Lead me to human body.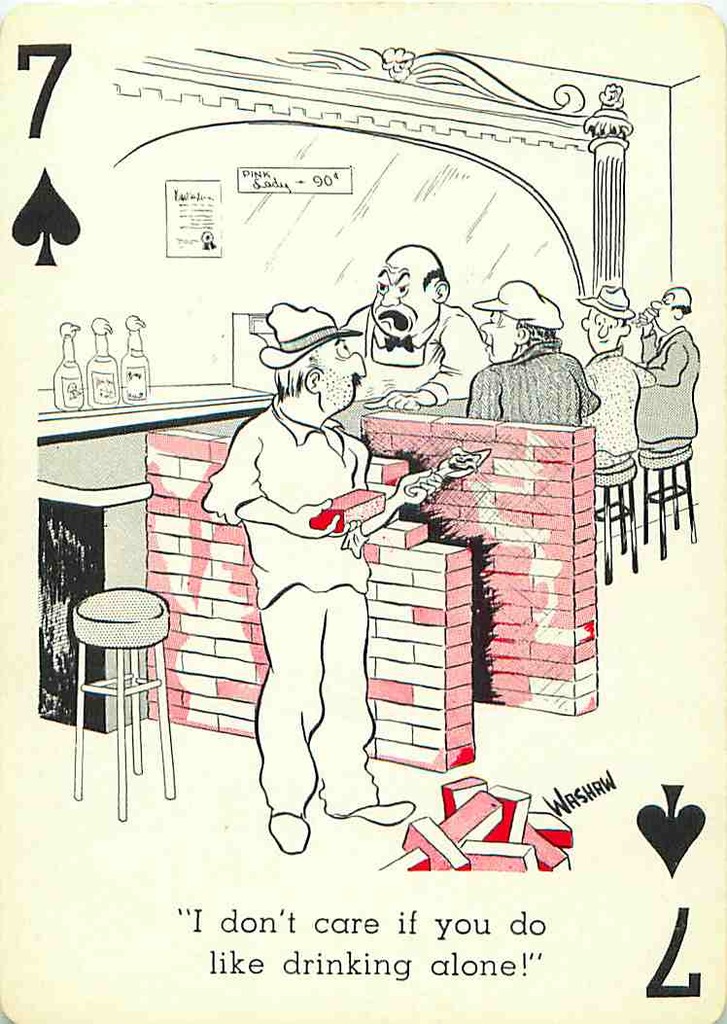
Lead to box(199, 404, 448, 852).
